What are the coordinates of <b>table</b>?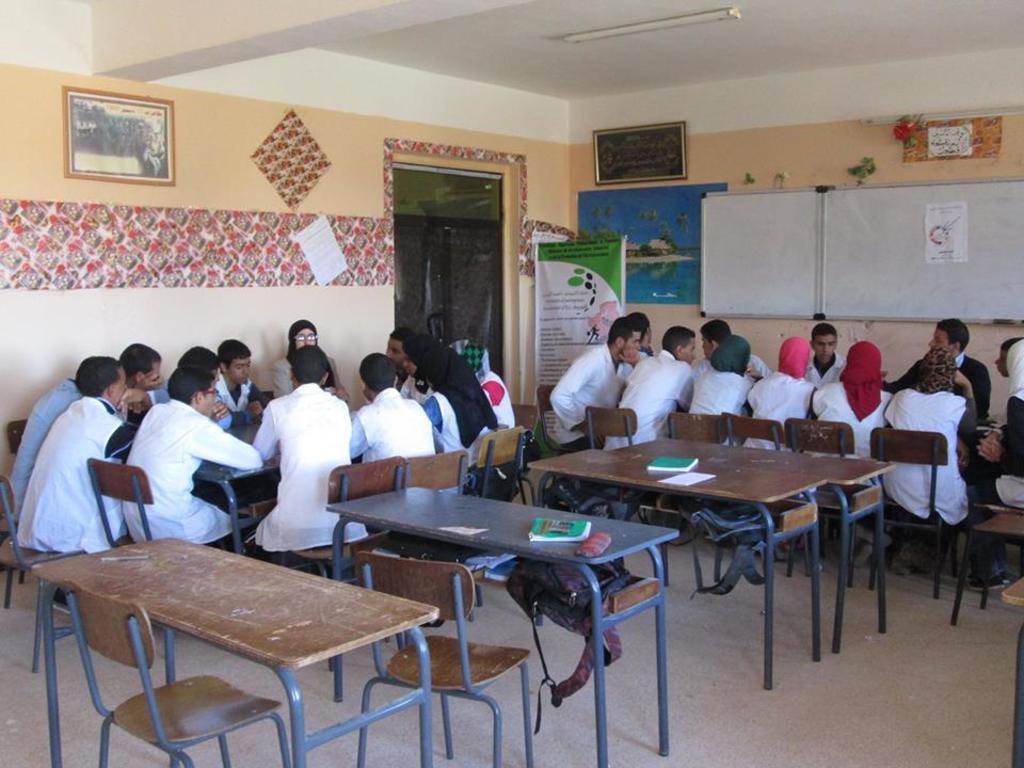
(x1=612, y1=435, x2=895, y2=649).
